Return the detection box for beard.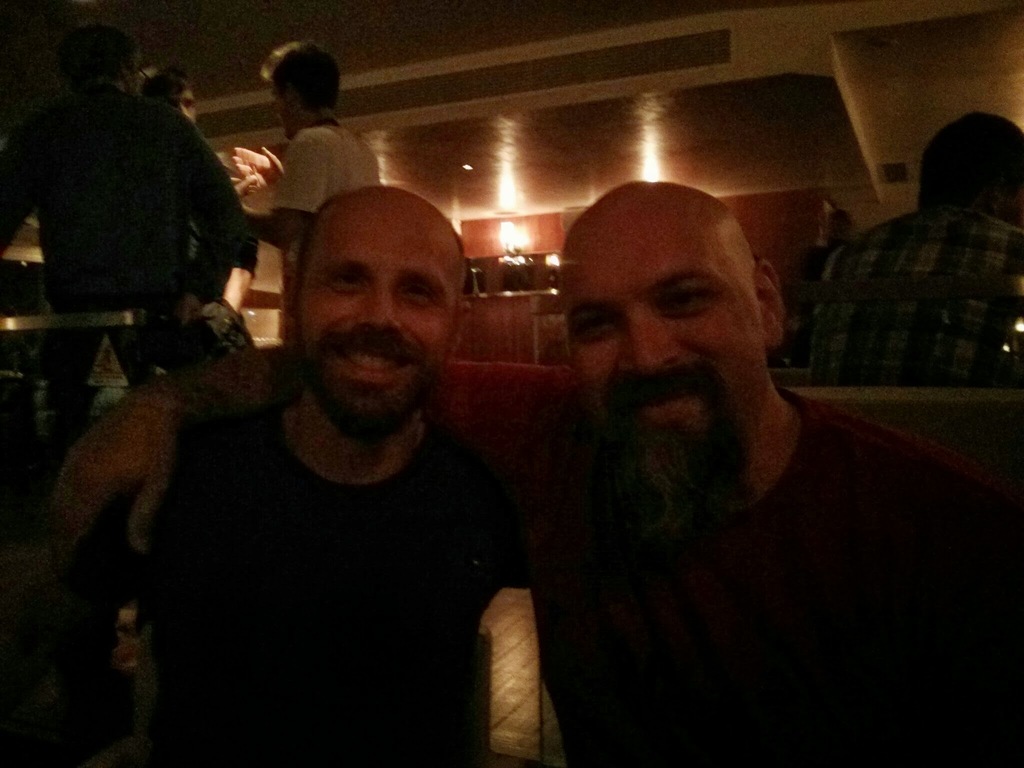
<bbox>294, 329, 439, 438</bbox>.
